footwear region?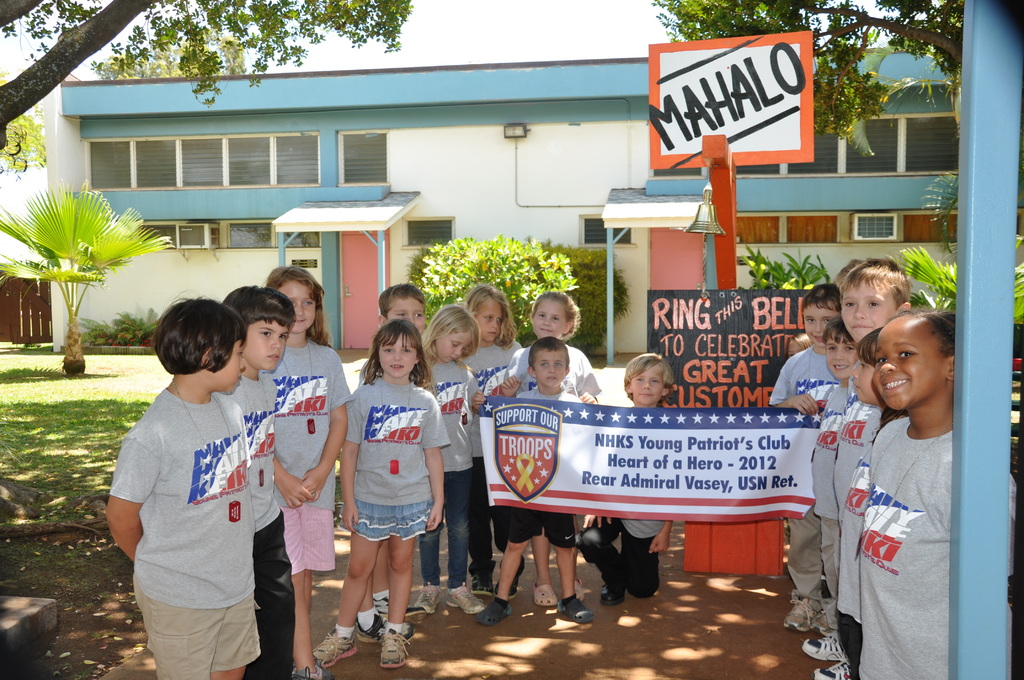
left=595, top=569, right=626, bottom=604
